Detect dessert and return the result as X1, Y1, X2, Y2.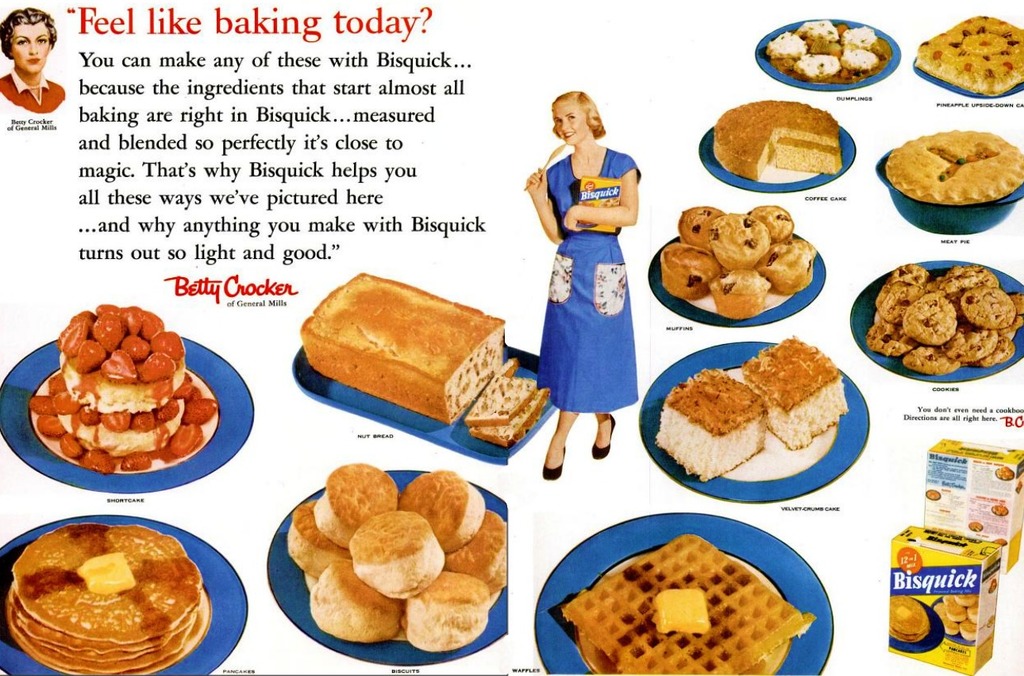
753, 198, 798, 249.
